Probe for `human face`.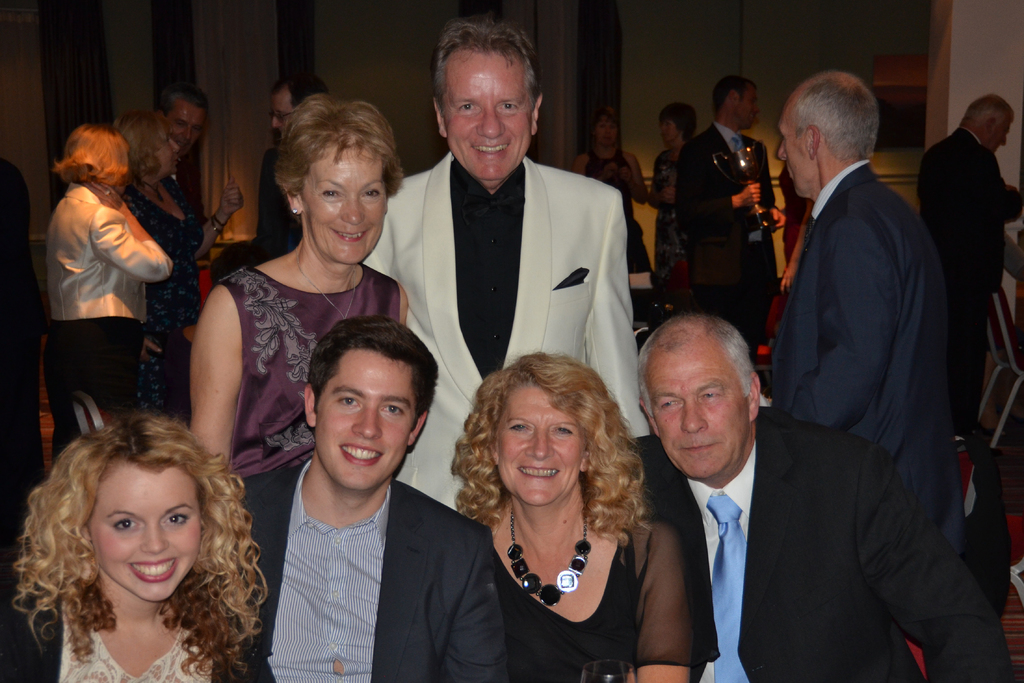
Probe result: [439,42,534,185].
